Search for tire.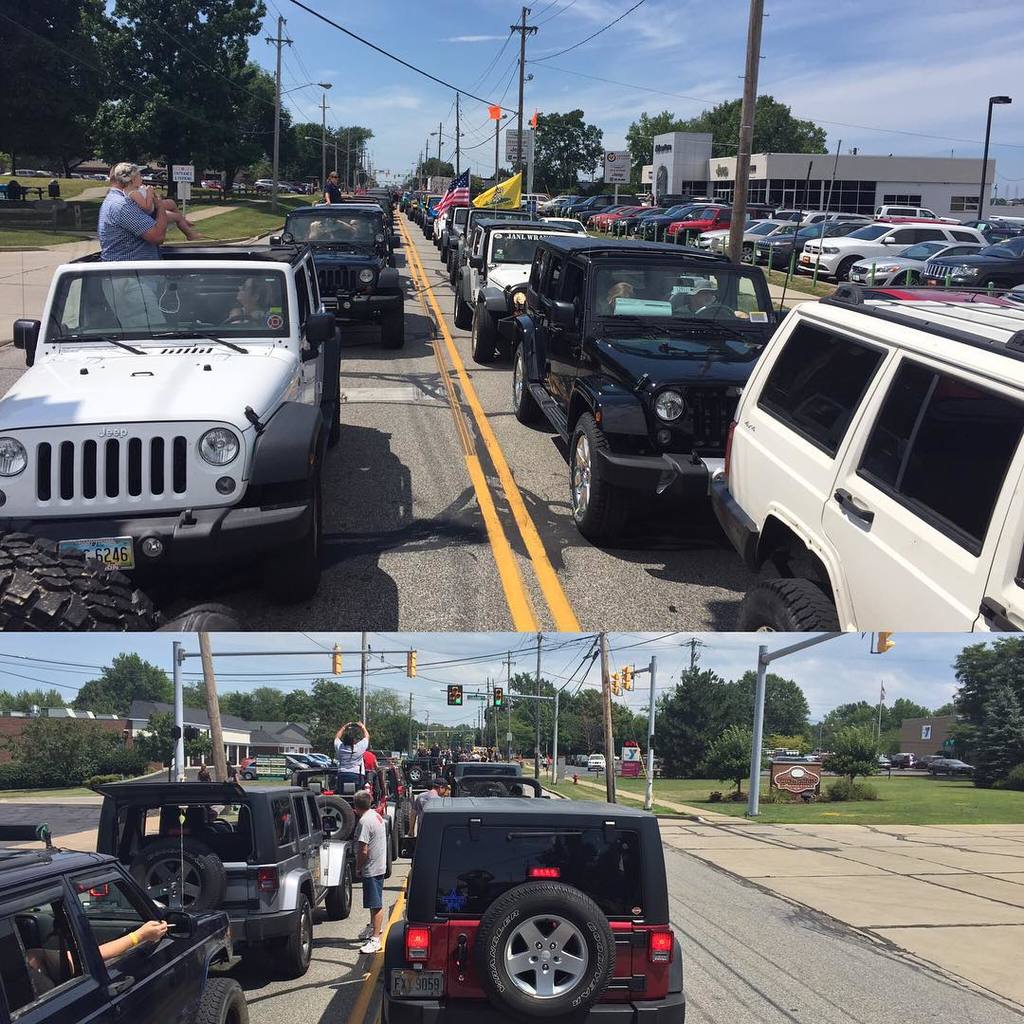
Found at 466, 302, 492, 363.
